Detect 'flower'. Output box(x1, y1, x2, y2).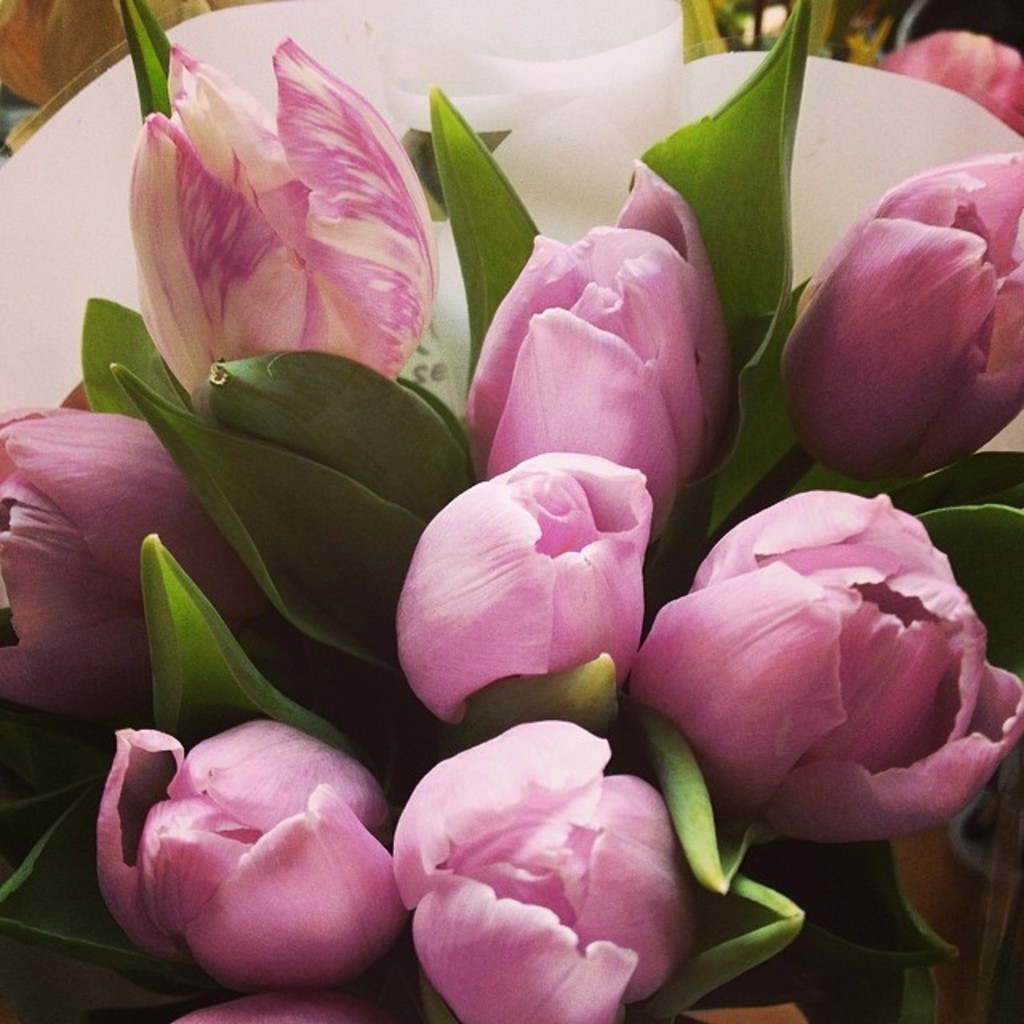
box(98, 714, 403, 995).
